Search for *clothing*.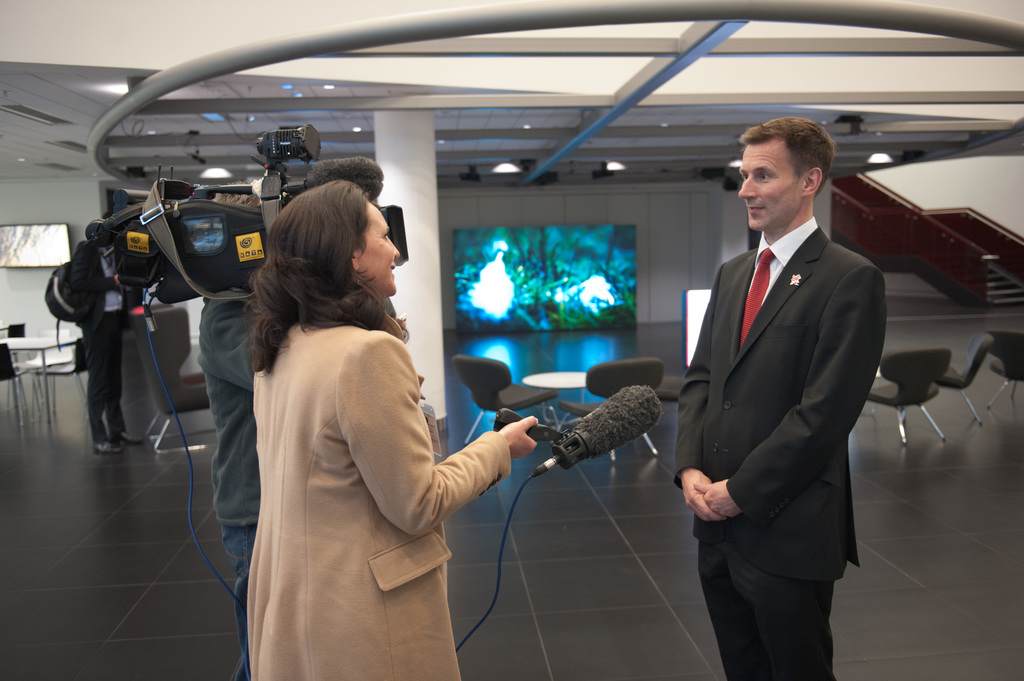
Found at crop(75, 237, 135, 429).
